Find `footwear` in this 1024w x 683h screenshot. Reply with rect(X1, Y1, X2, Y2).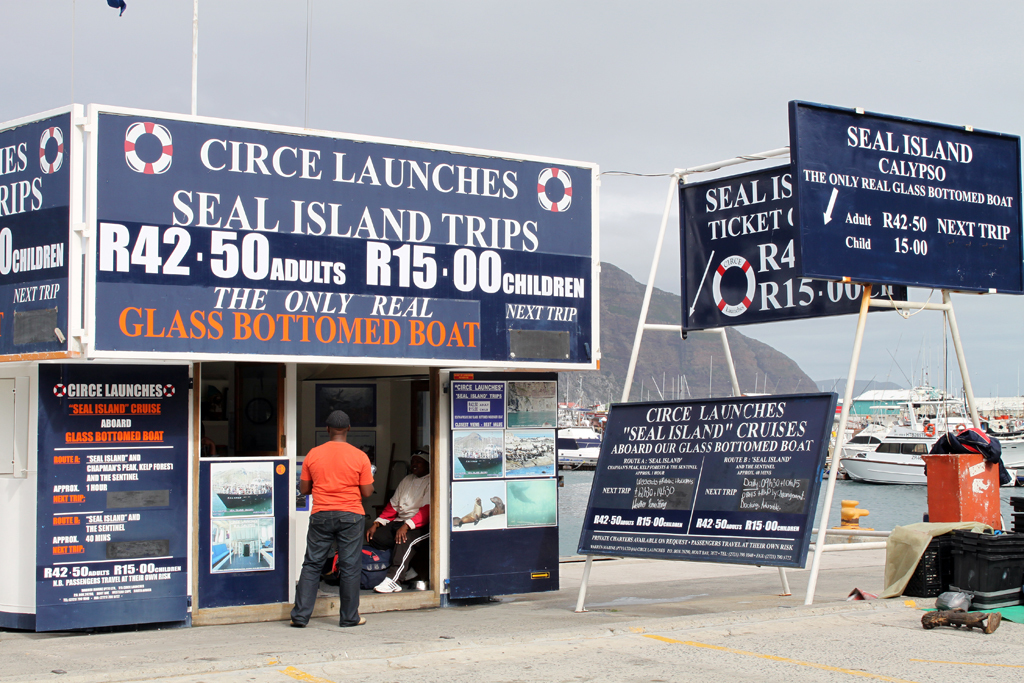
rect(374, 576, 406, 597).
